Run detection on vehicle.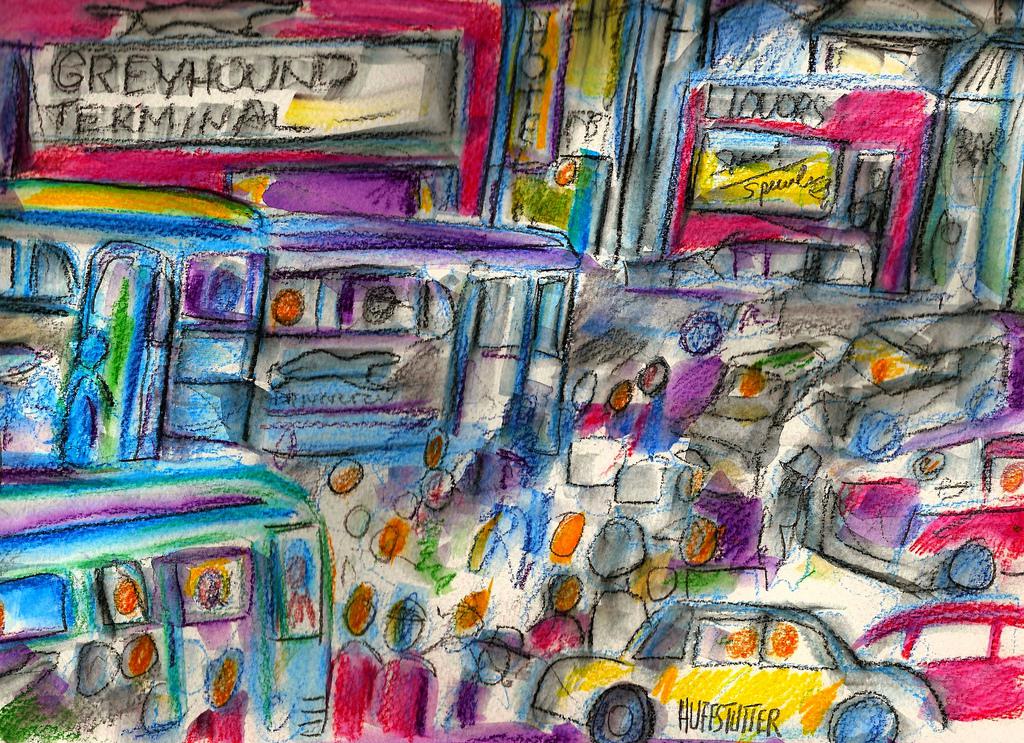
Result: (0,470,336,742).
